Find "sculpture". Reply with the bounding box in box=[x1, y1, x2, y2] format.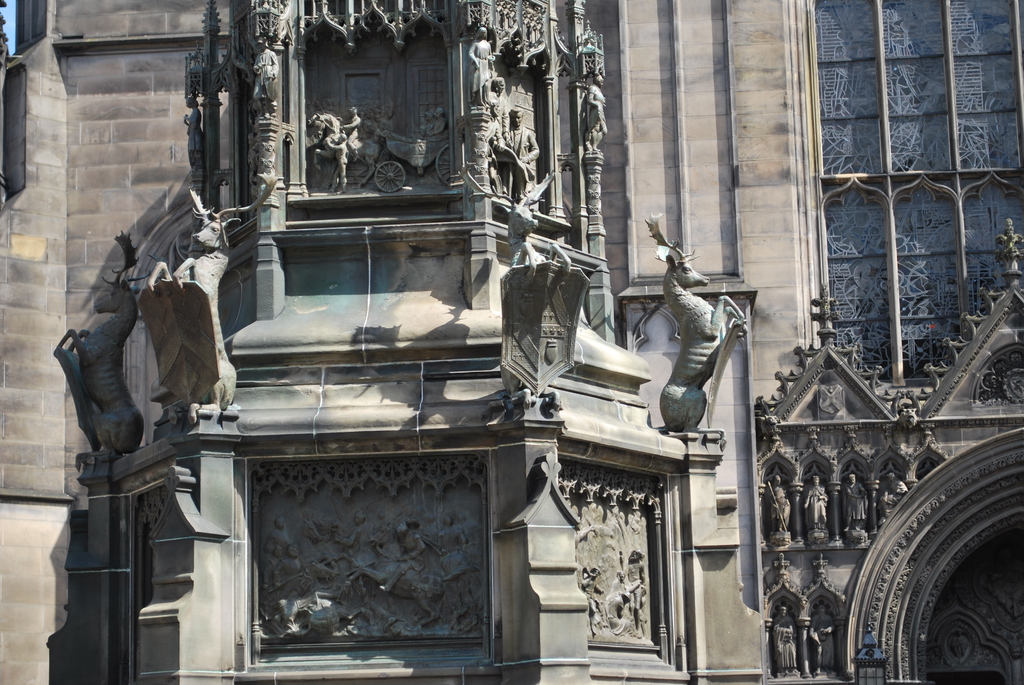
box=[653, 232, 751, 461].
